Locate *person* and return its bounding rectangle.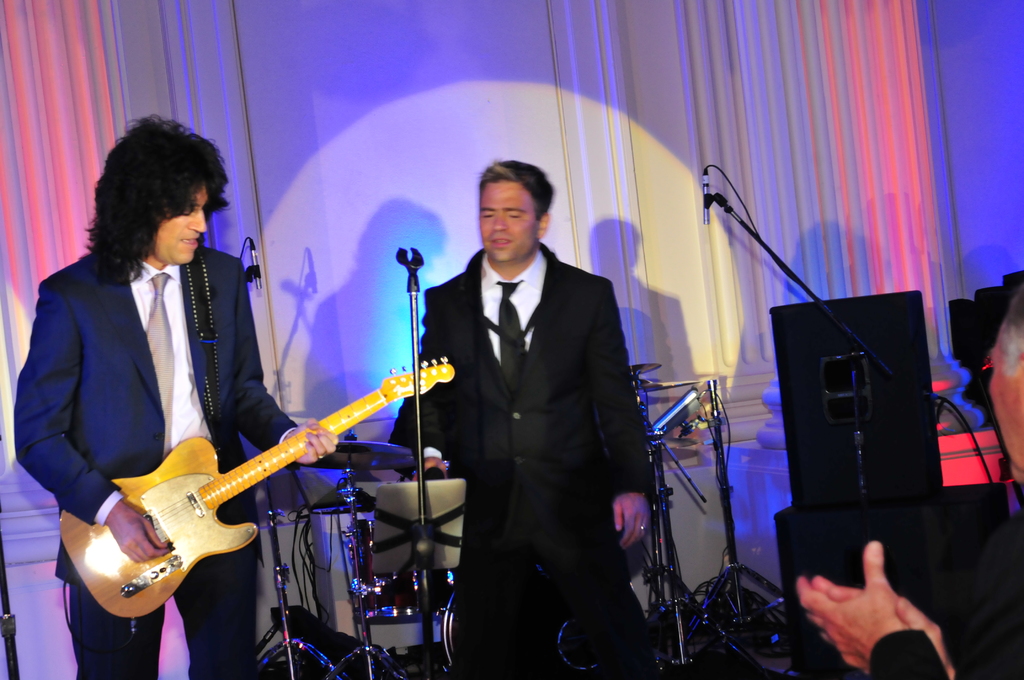
box(14, 108, 339, 679).
